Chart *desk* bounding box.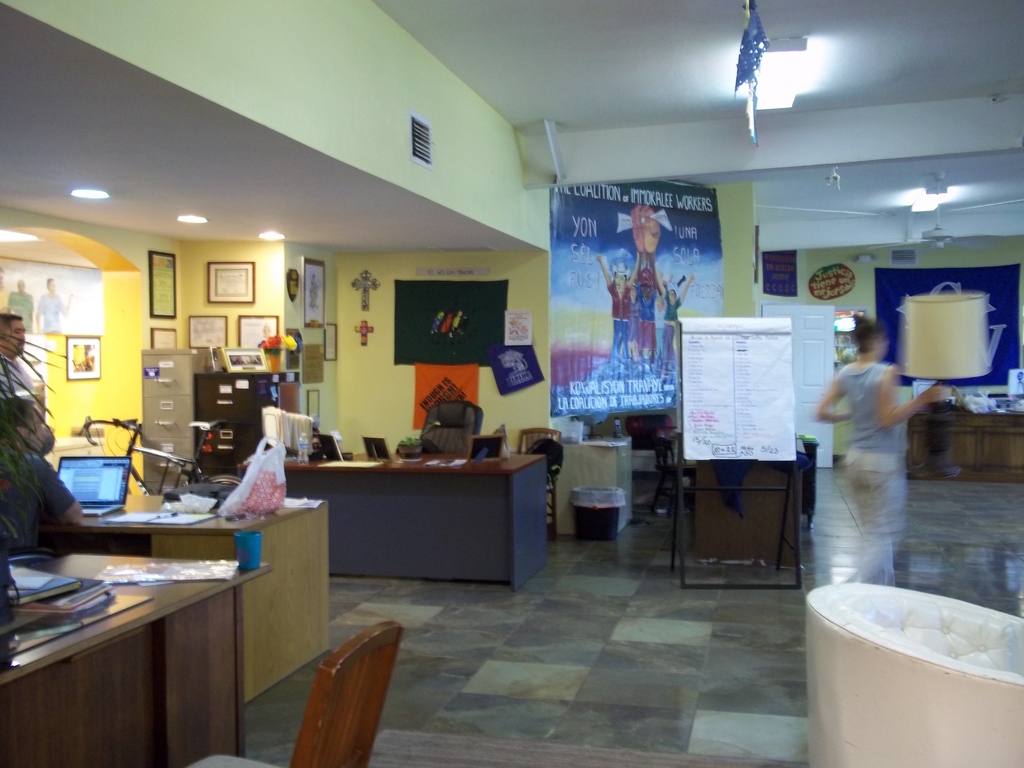
Charted: bbox=(250, 451, 552, 593).
